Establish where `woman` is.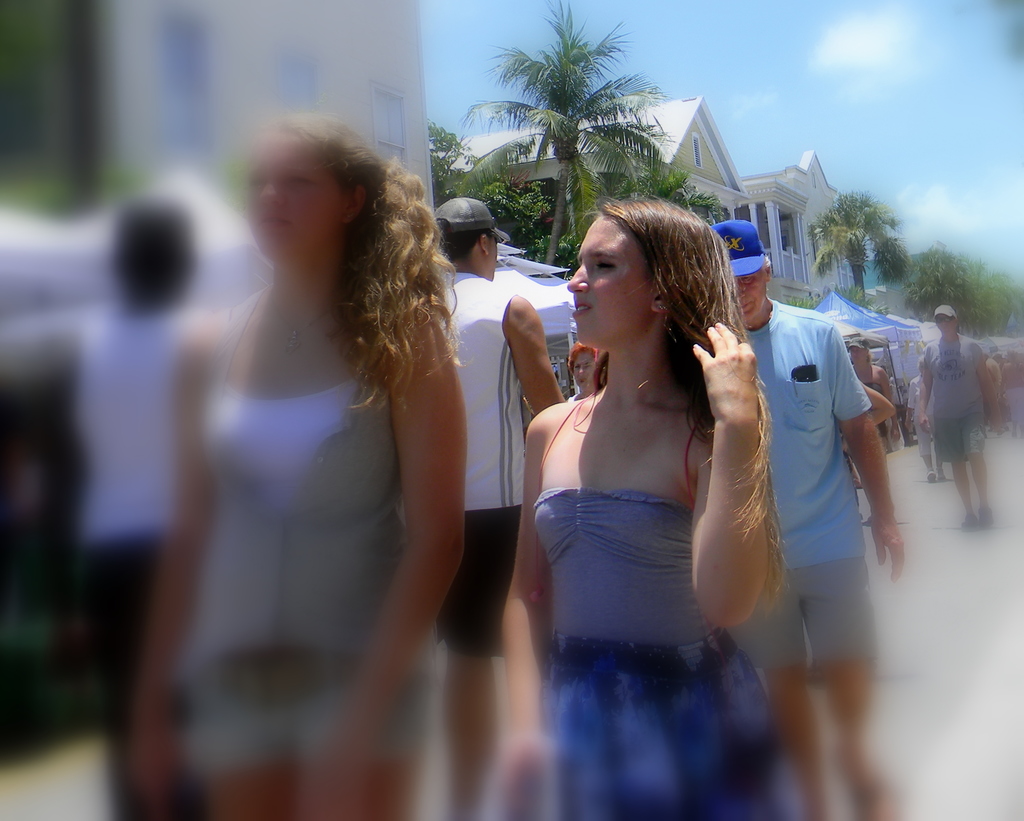
Established at <region>563, 336, 604, 403</region>.
